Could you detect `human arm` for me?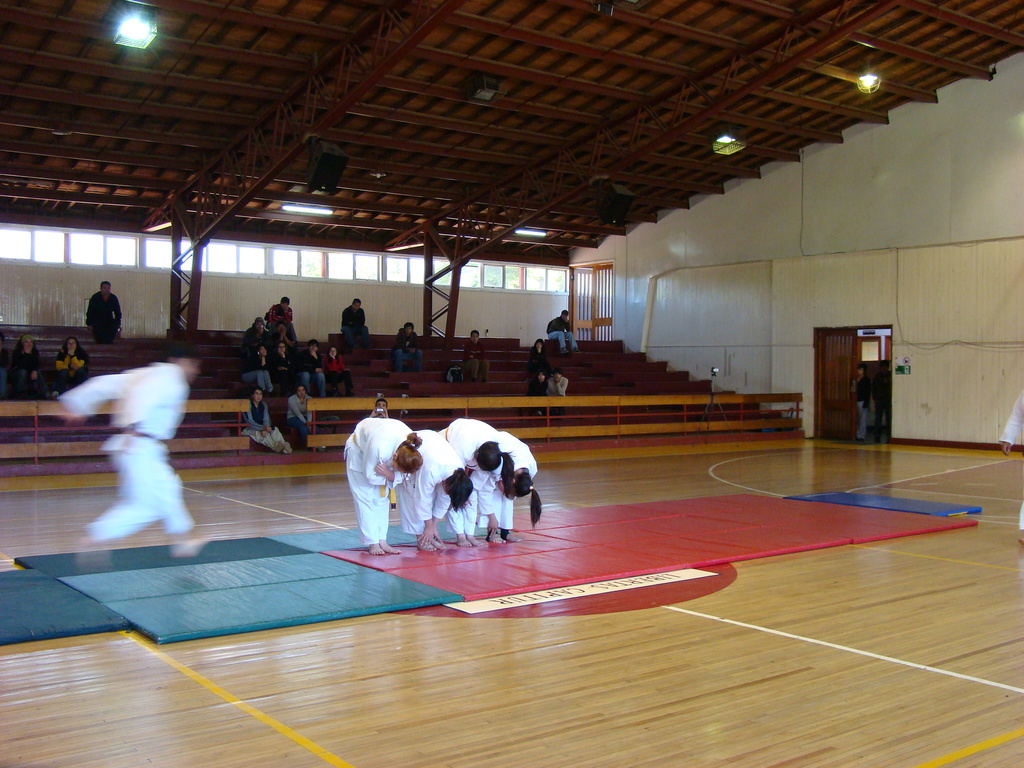
Detection result: {"x1": 323, "y1": 353, "x2": 337, "y2": 371}.
